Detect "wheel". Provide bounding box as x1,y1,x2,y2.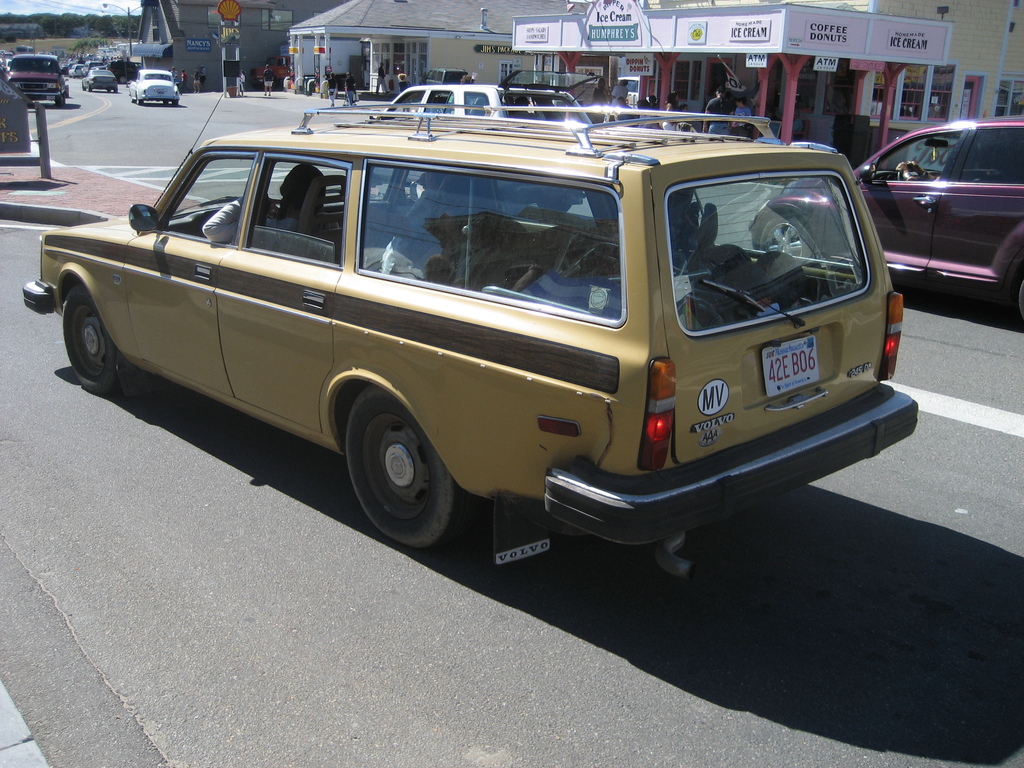
115,88,117,93.
